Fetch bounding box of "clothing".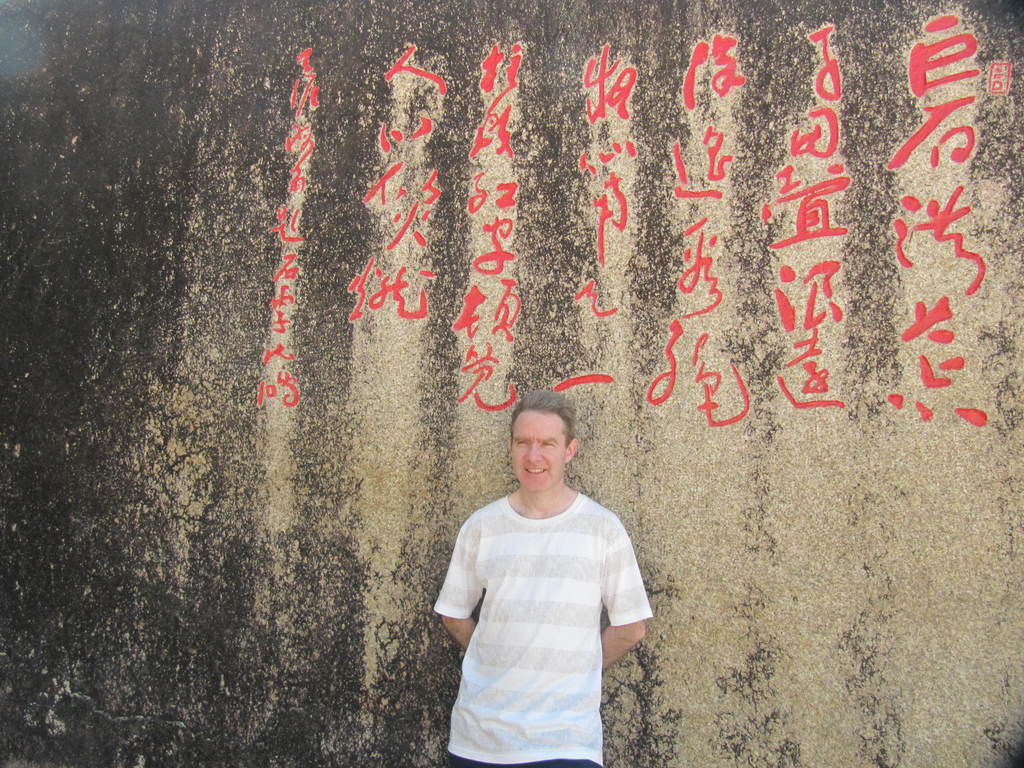
Bbox: [x1=434, y1=456, x2=656, y2=740].
